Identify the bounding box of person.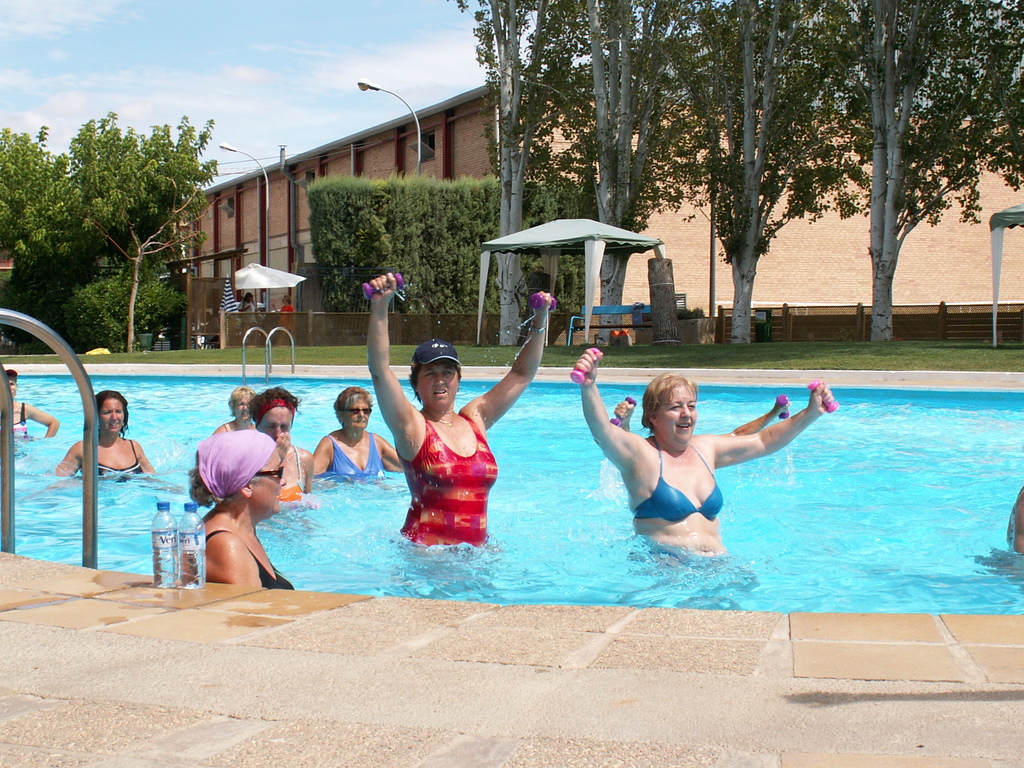
[571, 340, 838, 566].
